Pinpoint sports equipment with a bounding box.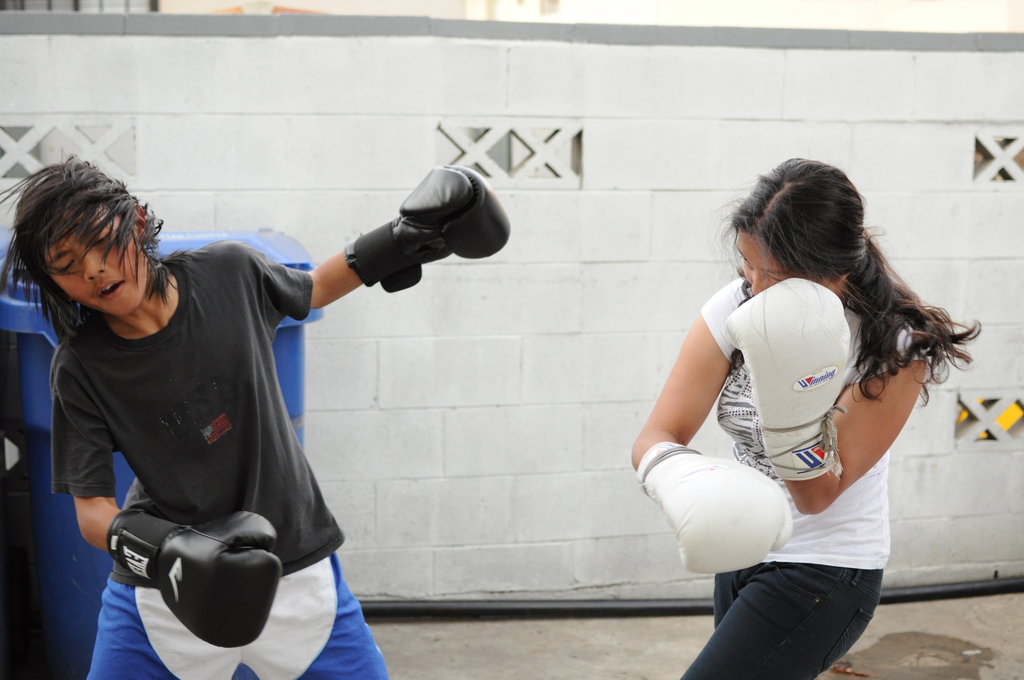
[348, 165, 508, 294].
